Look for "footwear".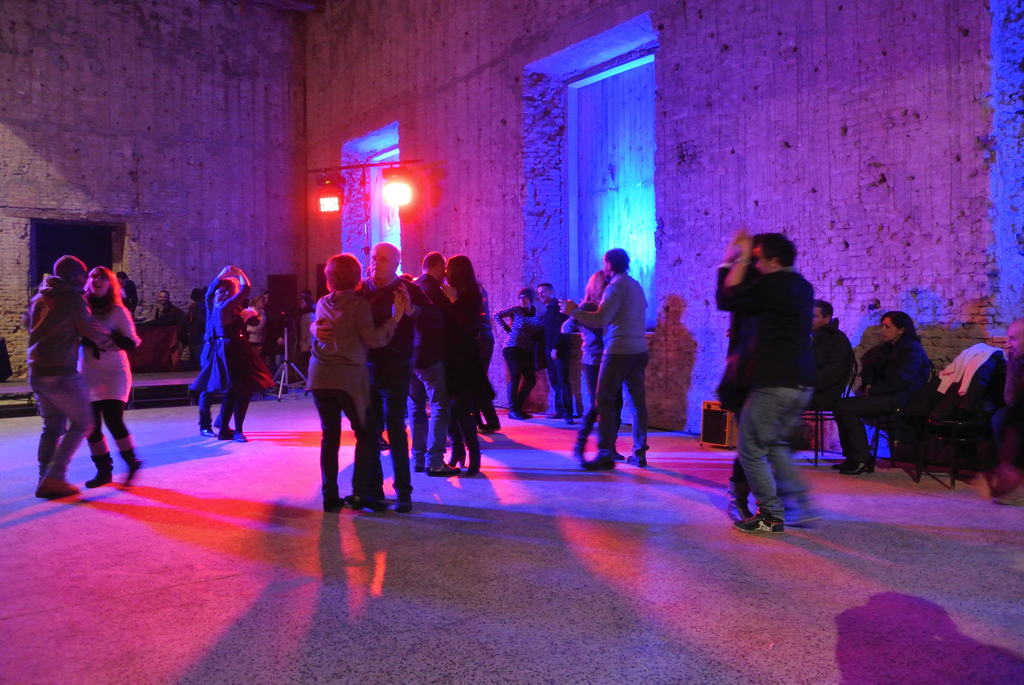
Found: <bbox>724, 476, 756, 521</bbox>.
